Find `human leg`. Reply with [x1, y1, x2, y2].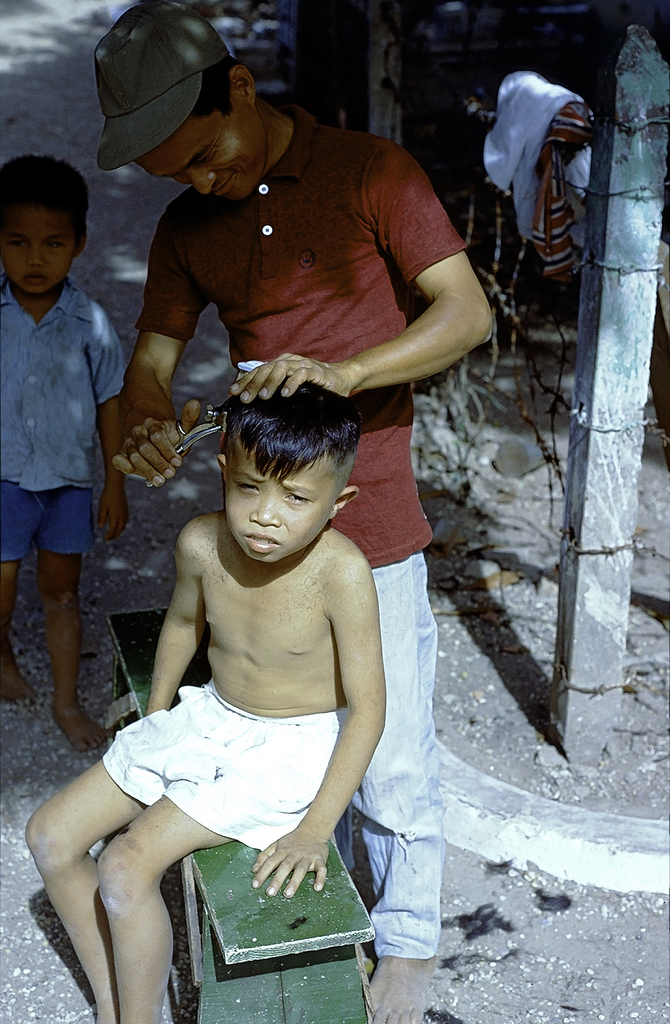
[35, 470, 88, 746].
